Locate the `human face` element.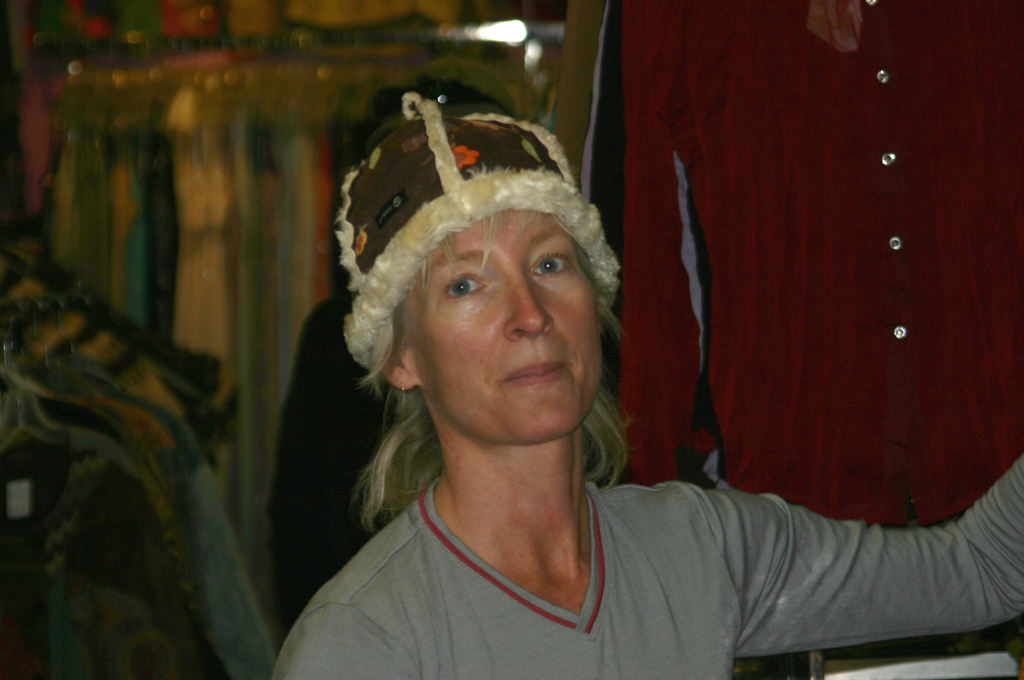
Element bbox: (399, 202, 611, 457).
